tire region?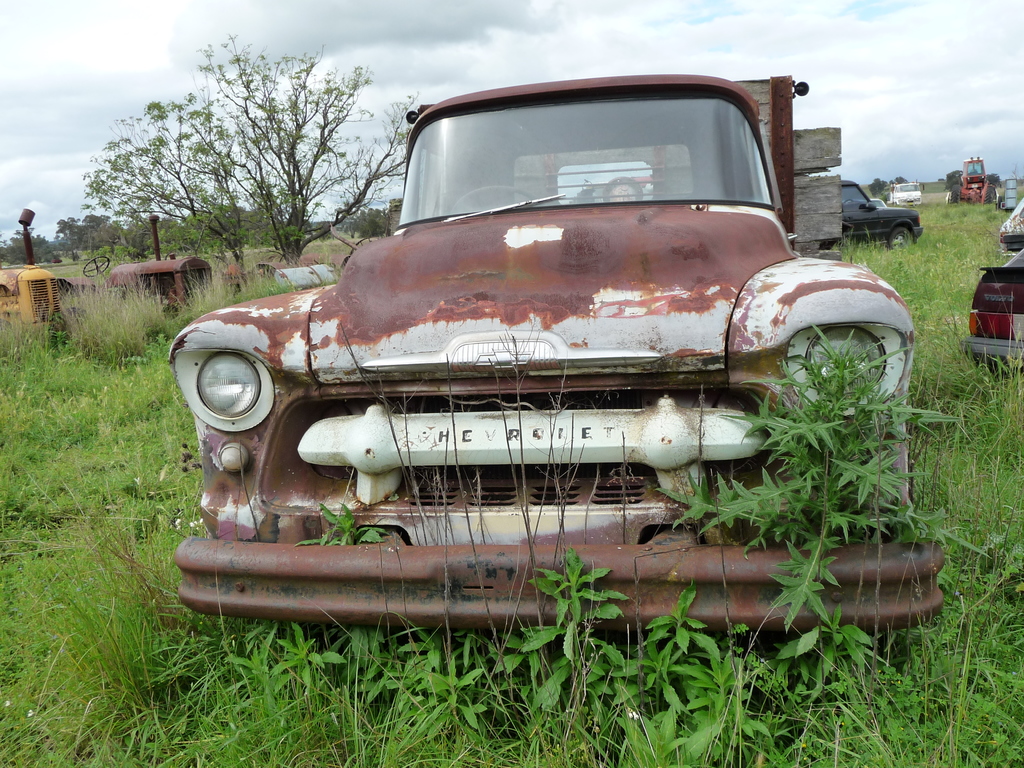
{"left": 887, "top": 225, "right": 915, "bottom": 251}
